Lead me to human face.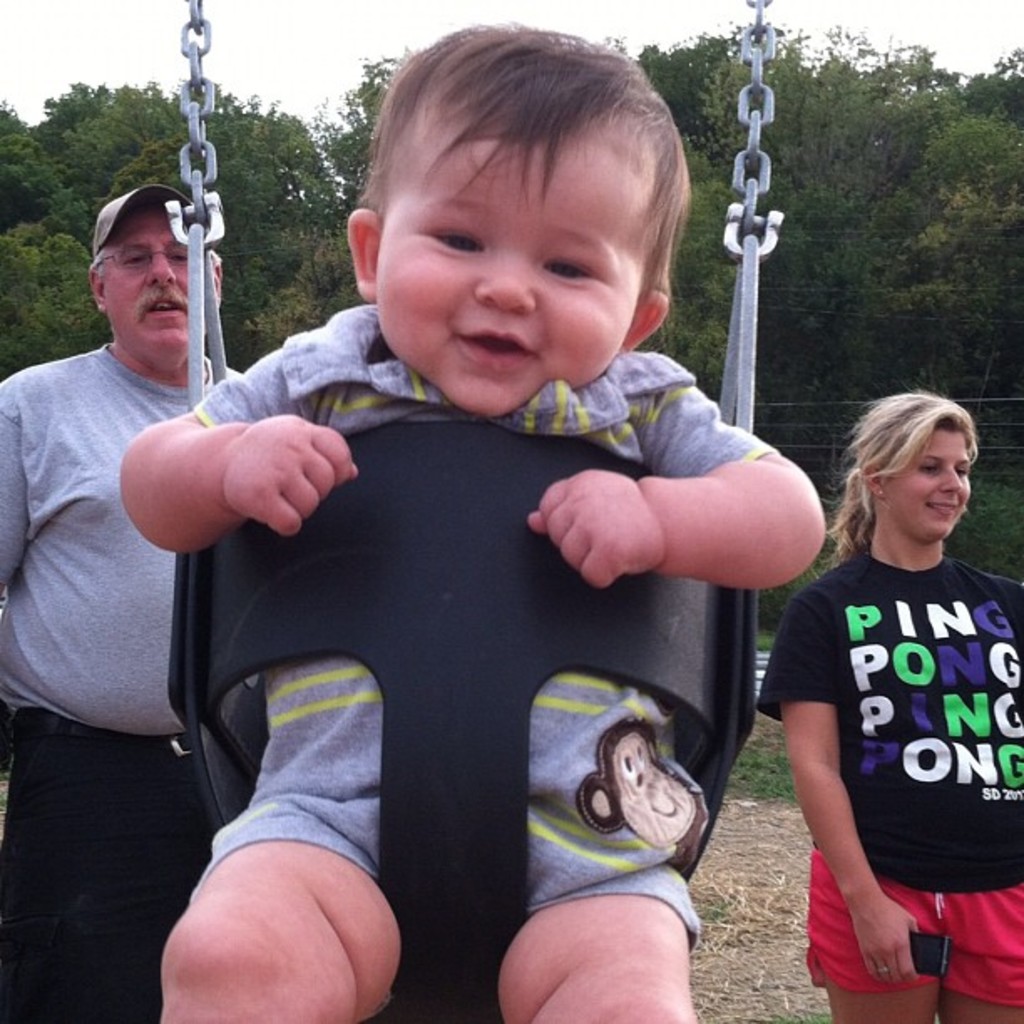
Lead to box(376, 129, 648, 417).
